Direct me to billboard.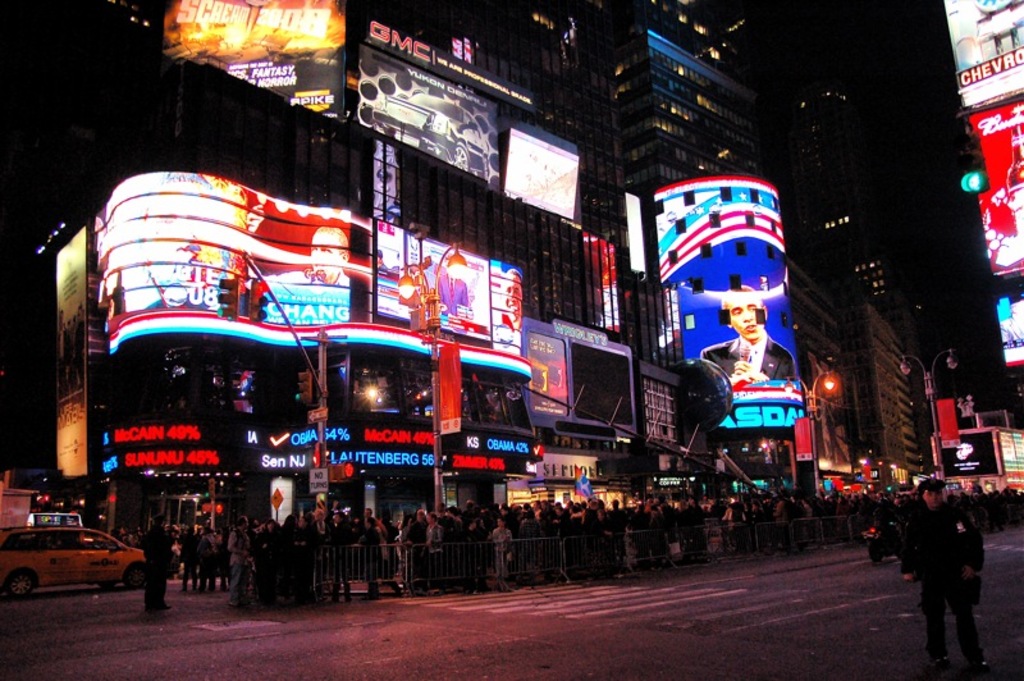
Direction: pyautogui.locateOnScreen(323, 355, 544, 467).
